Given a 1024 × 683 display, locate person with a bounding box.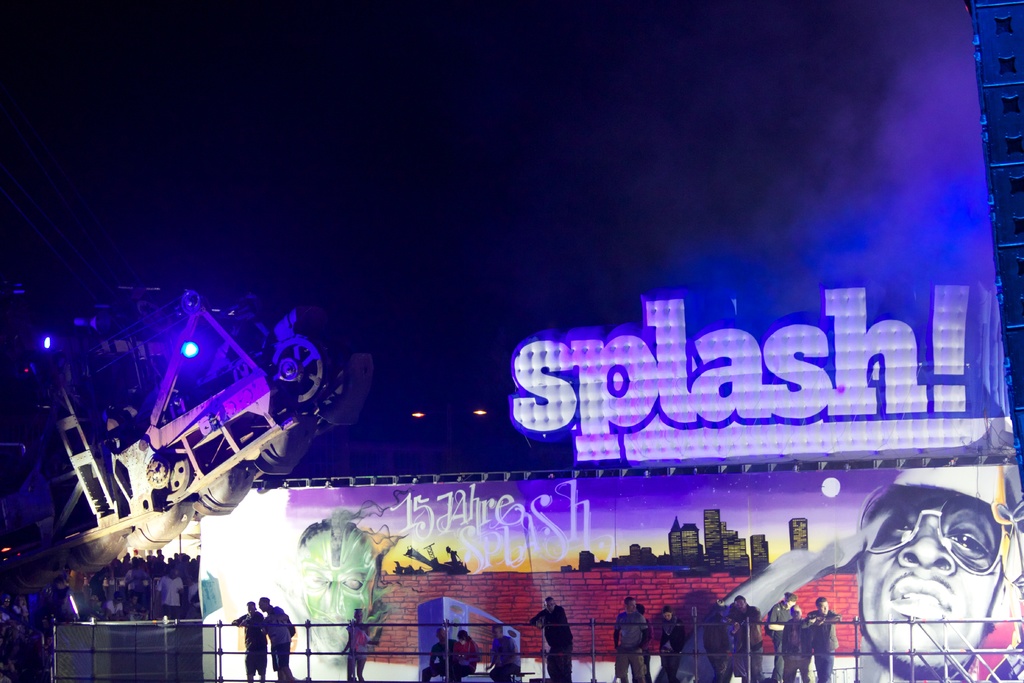
Located: select_region(614, 593, 649, 682).
